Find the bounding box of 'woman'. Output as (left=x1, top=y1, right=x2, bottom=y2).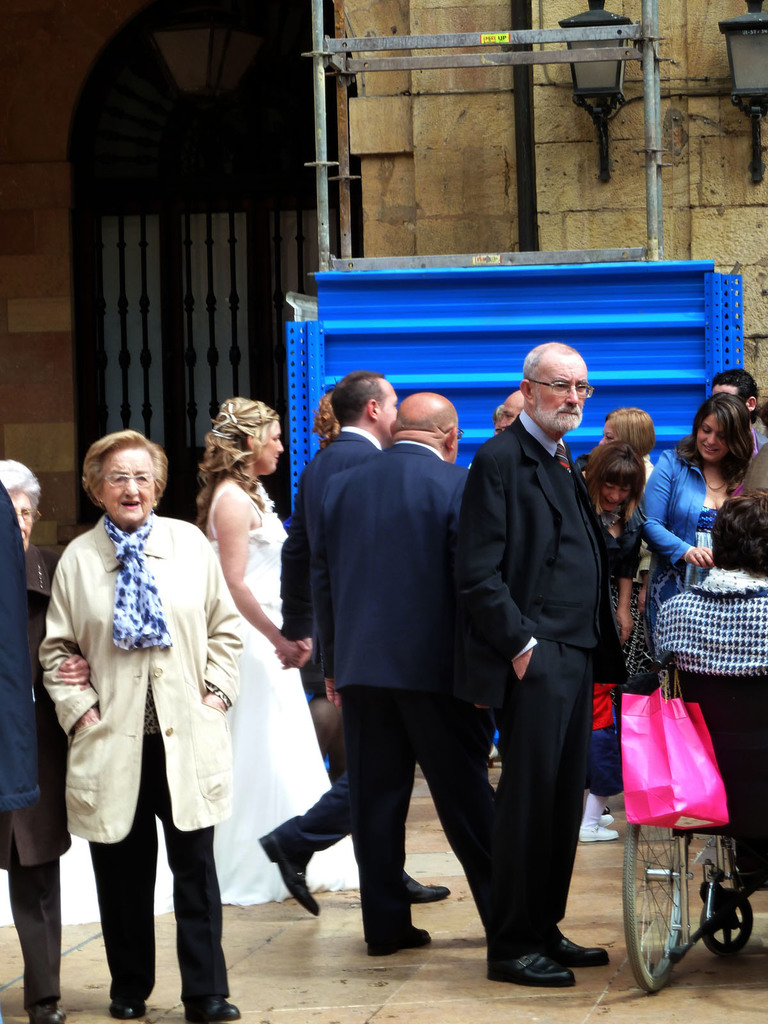
(left=571, top=435, right=651, bottom=656).
